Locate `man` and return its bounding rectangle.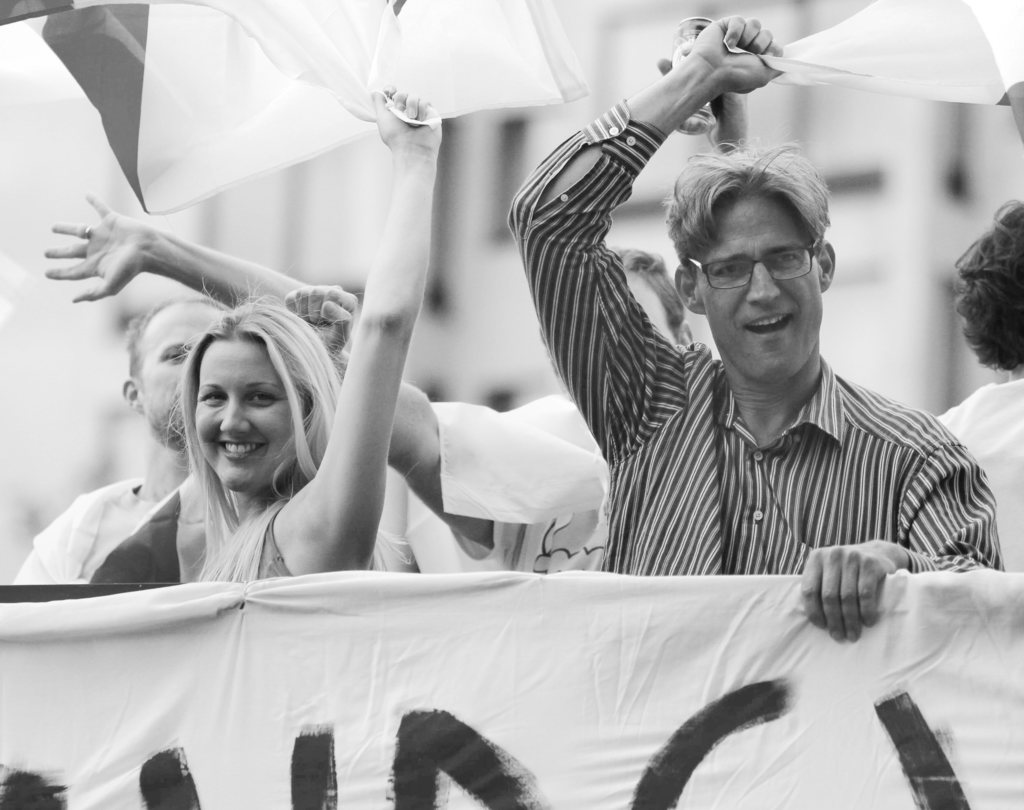
<region>10, 187, 345, 608</region>.
